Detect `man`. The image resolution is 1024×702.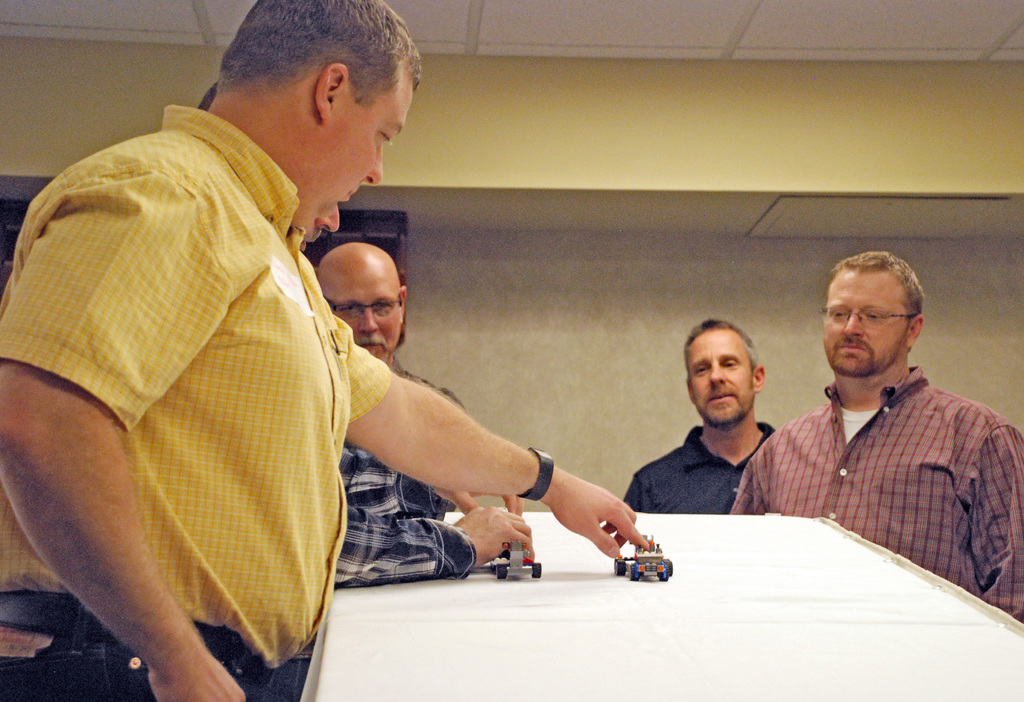
bbox=(624, 319, 780, 518).
